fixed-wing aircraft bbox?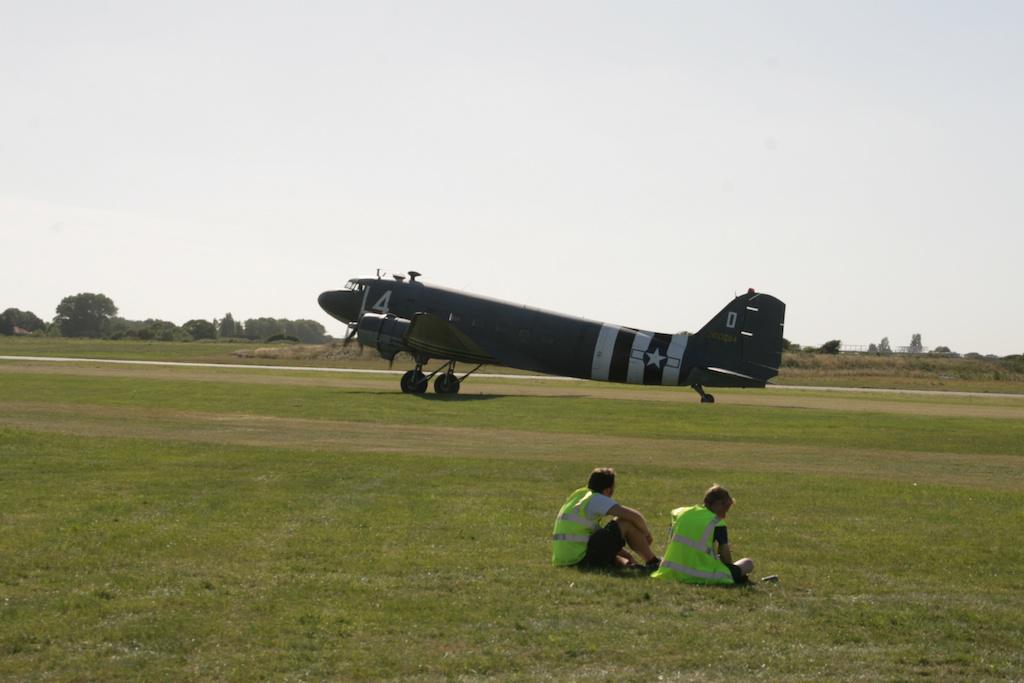
313/266/796/398
